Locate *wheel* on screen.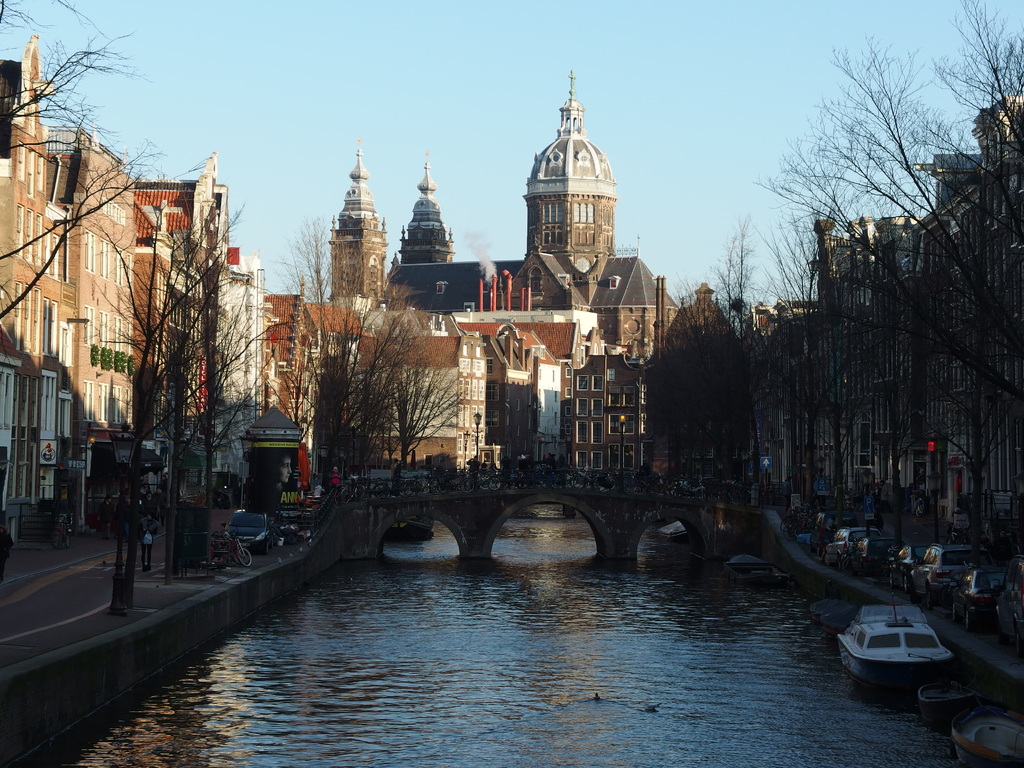
On screen at BBox(949, 604, 957, 621).
